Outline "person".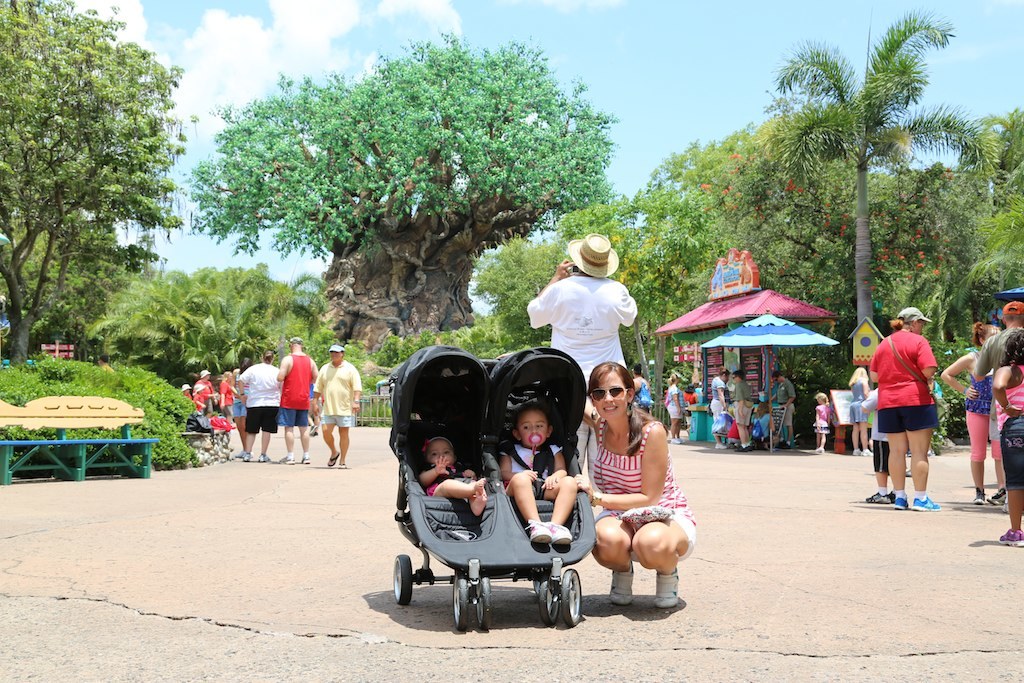
Outline: <bbox>571, 359, 697, 613</bbox>.
